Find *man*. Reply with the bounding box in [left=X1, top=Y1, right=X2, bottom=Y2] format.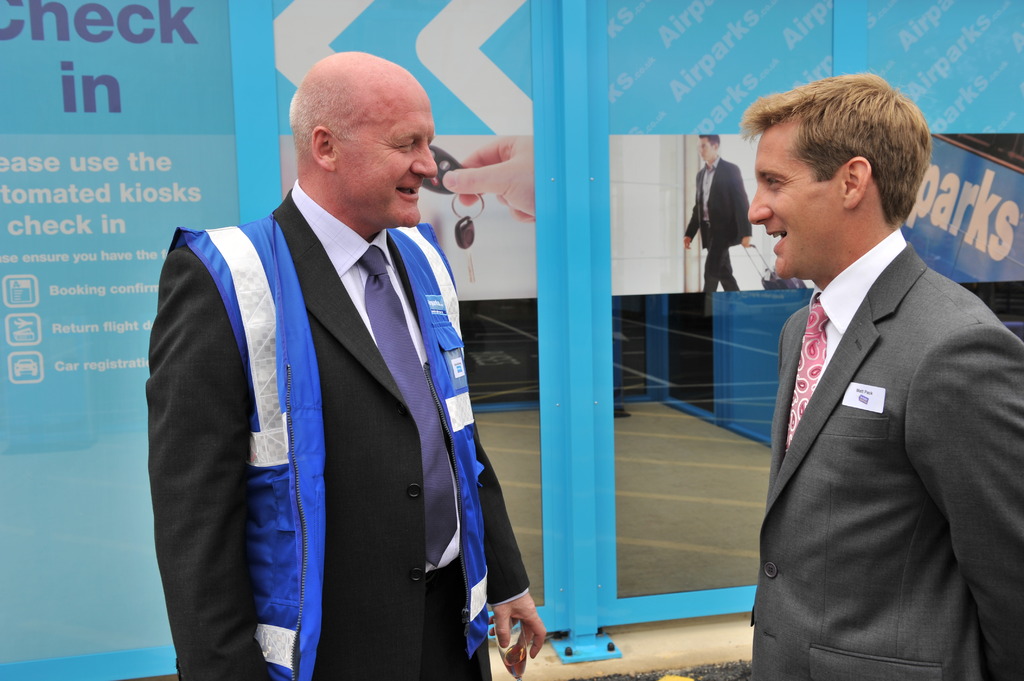
[left=680, top=133, right=753, bottom=297].
